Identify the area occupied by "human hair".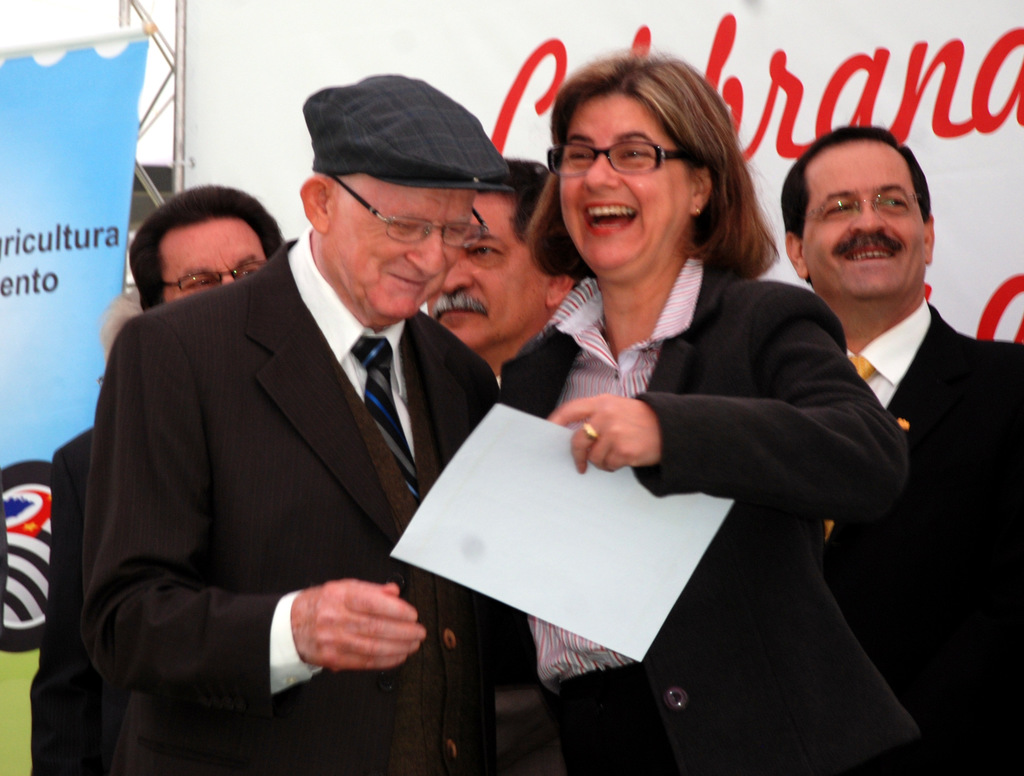
Area: crop(125, 183, 285, 319).
